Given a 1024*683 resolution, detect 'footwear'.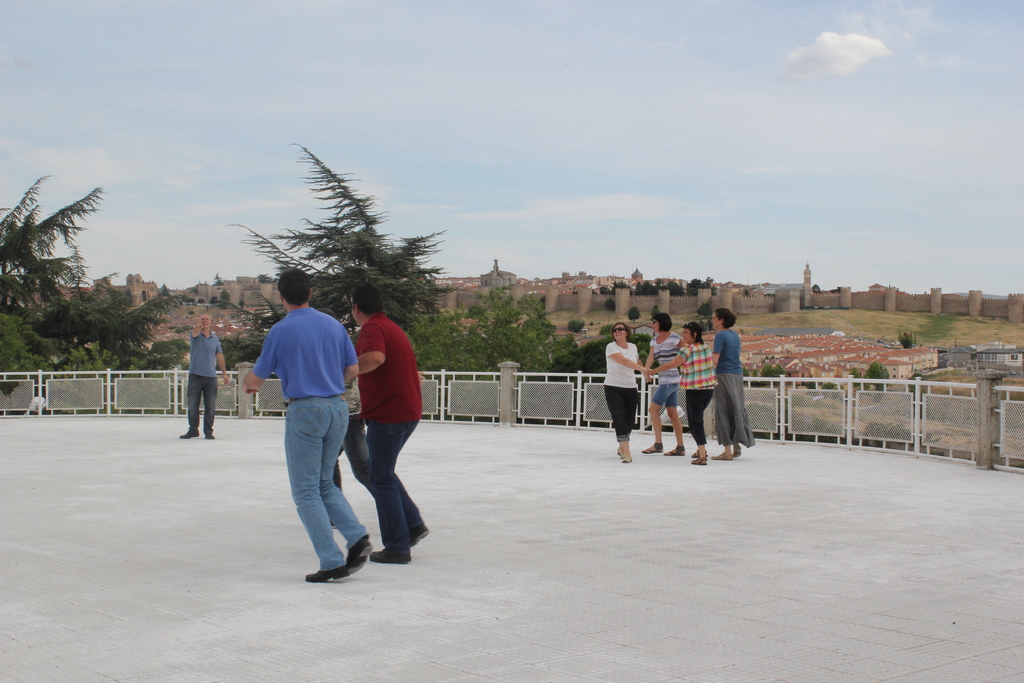
locate(691, 458, 708, 468).
